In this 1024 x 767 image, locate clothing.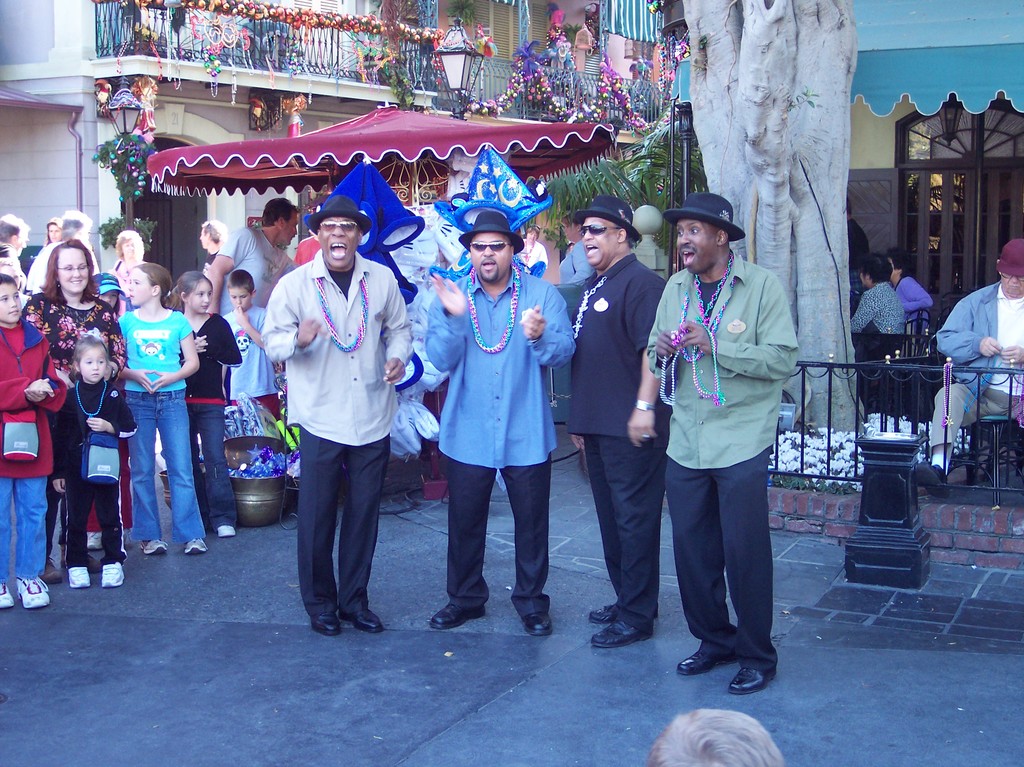
Bounding box: (left=127, top=401, right=207, bottom=545).
